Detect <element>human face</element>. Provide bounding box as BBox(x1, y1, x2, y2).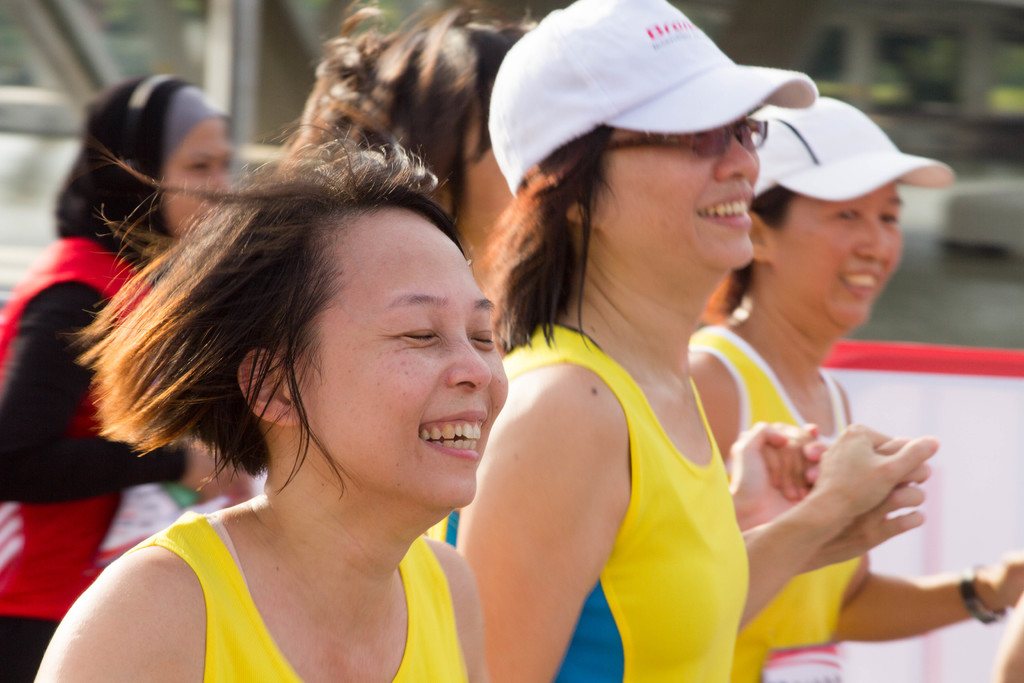
BBox(601, 90, 765, 259).
